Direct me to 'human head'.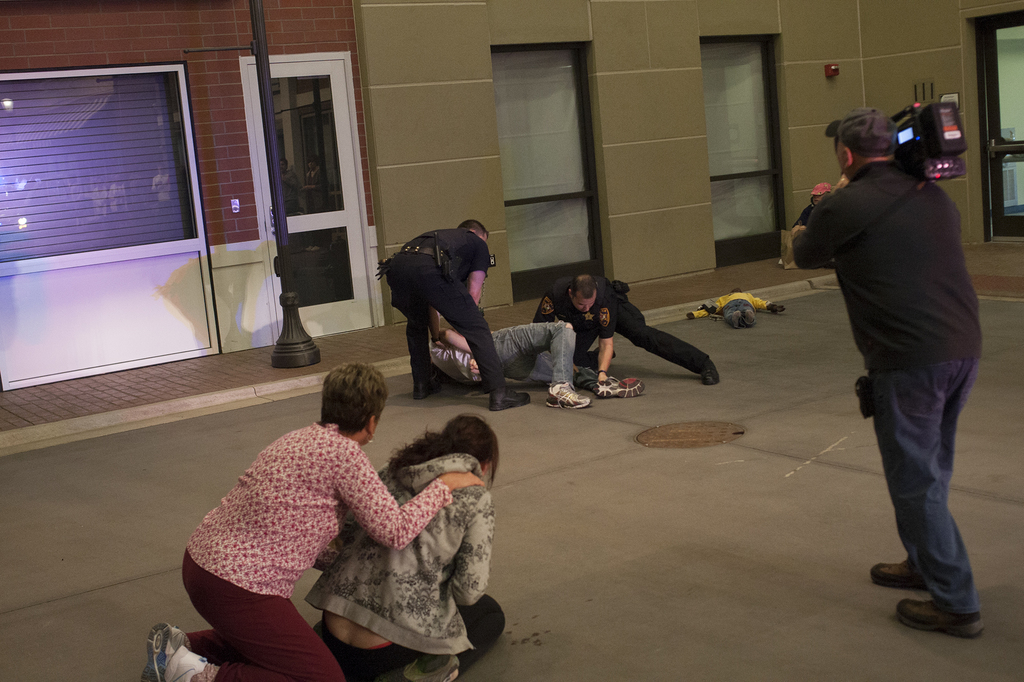
Direction: crop(454, 220, 491, 244).
